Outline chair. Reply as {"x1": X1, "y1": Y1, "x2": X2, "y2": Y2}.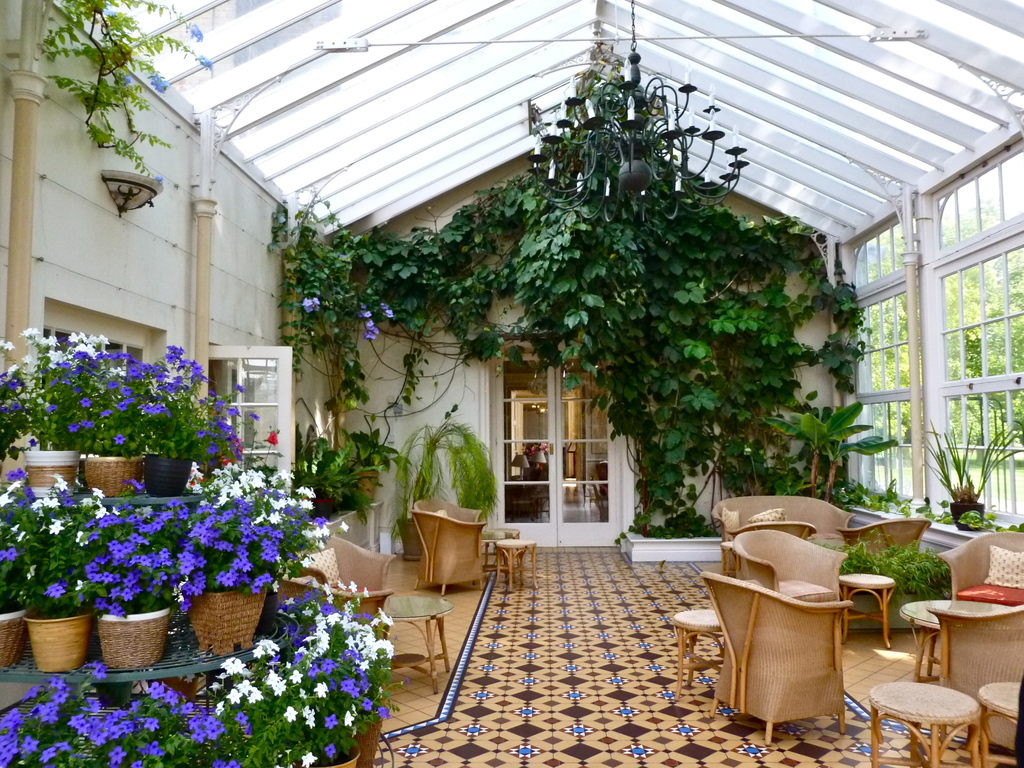
{"x1": 922, "y1": 603, "x2": 1023, "y2": 721}.
